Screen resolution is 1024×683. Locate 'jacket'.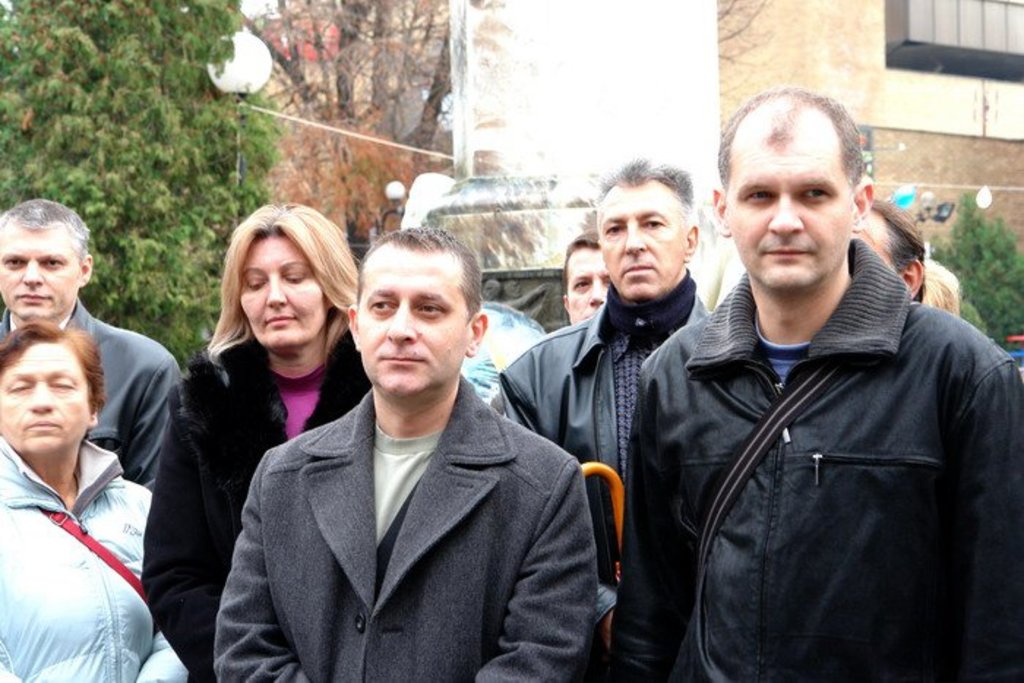
select_region(0, 439, 189, 682).
